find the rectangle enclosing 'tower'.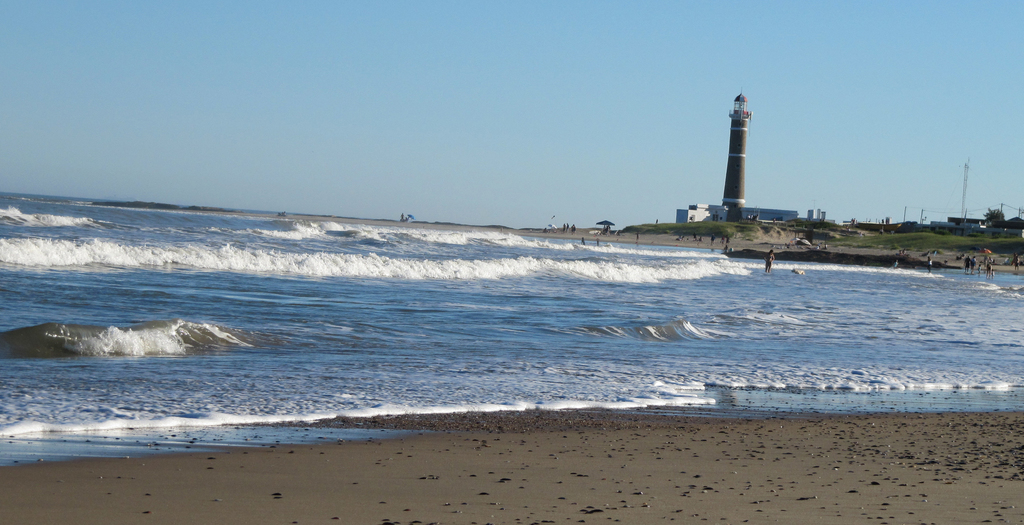
rect(705, 81, 780, 210).
